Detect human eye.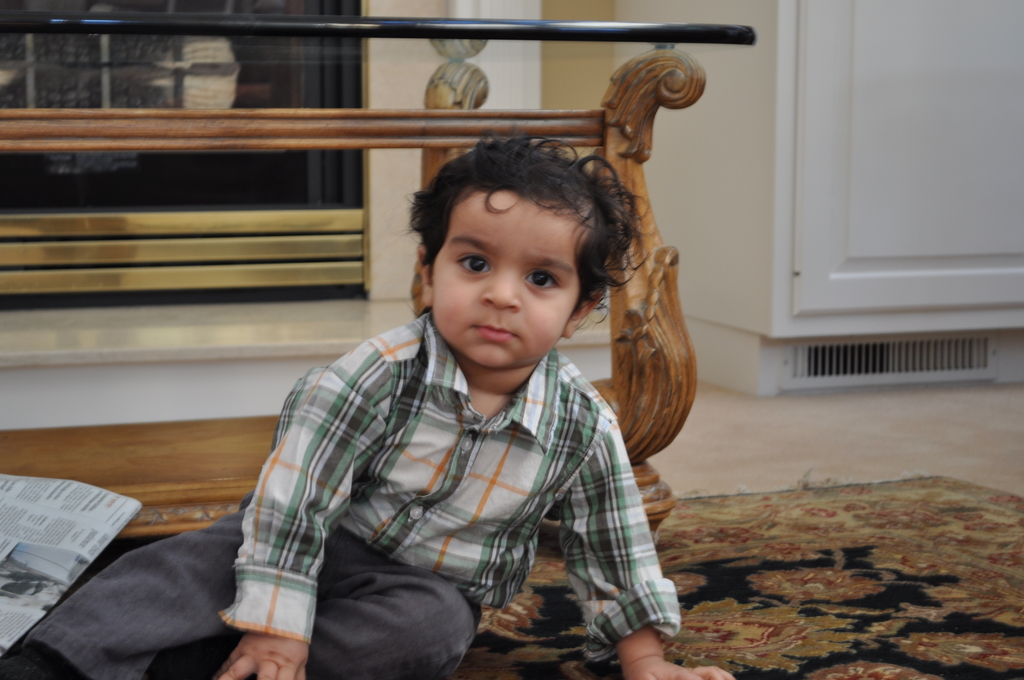
Detected at {"x1": 524, "y1": 268, "x2": 559, "y2": 288}.
